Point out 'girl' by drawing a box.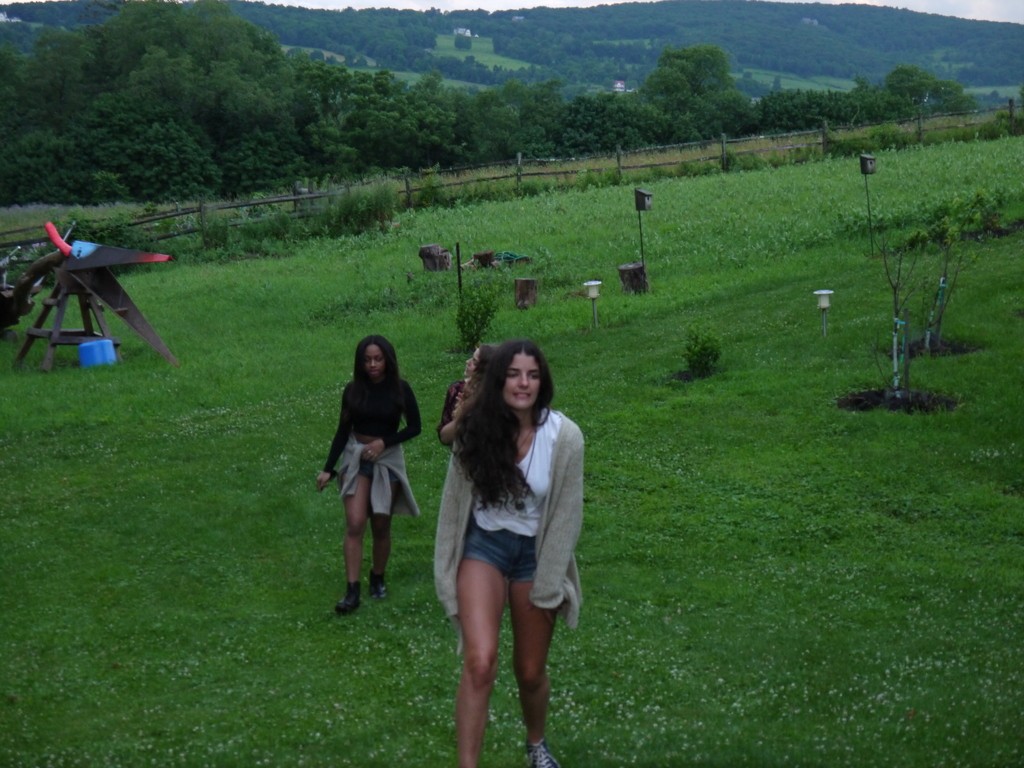
318,337,422,615.
